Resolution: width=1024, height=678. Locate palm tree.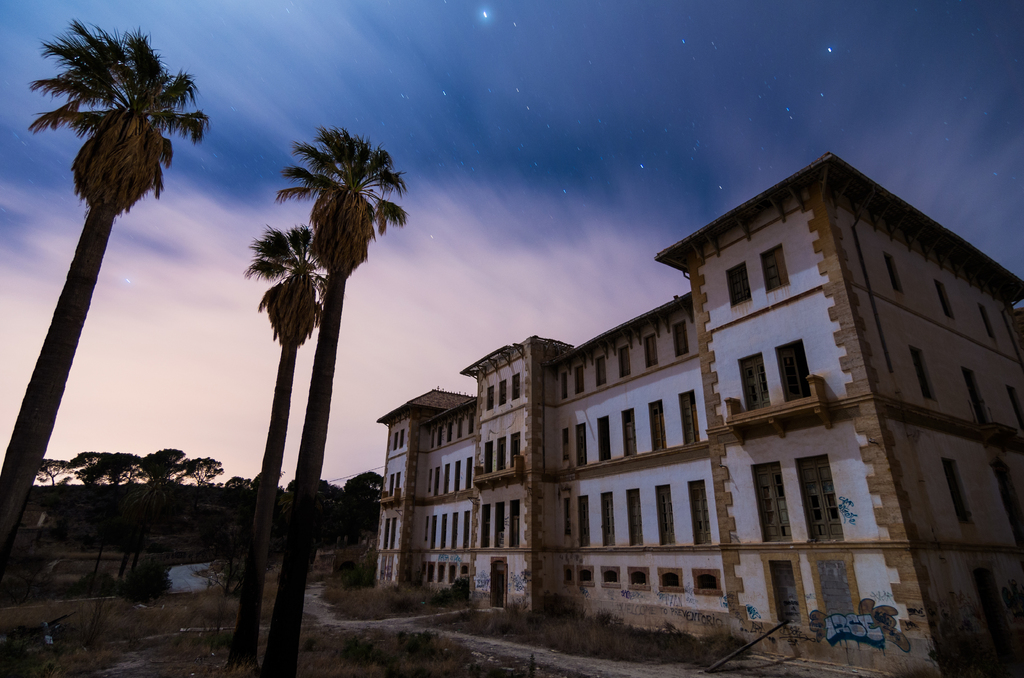
left=28, top=447, right=82, bottom=519.
